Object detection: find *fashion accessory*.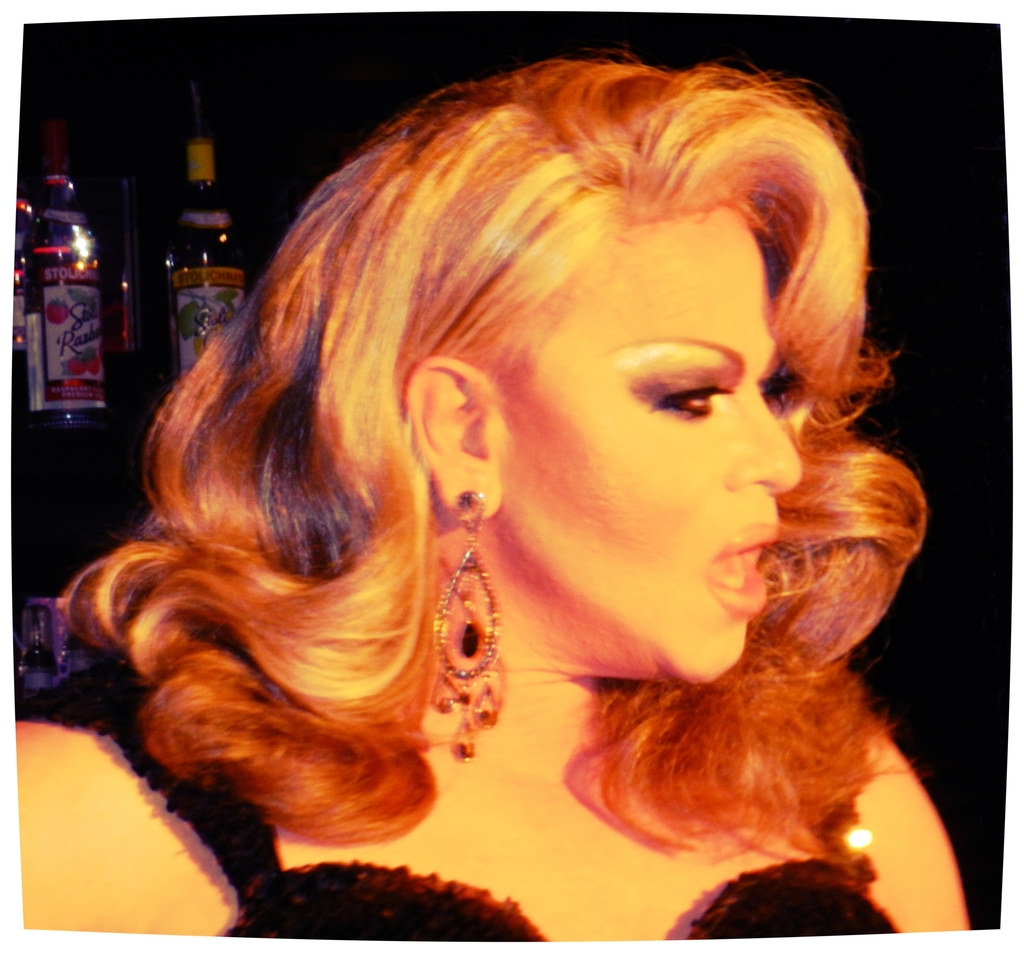
429, 488, 504, 763.
